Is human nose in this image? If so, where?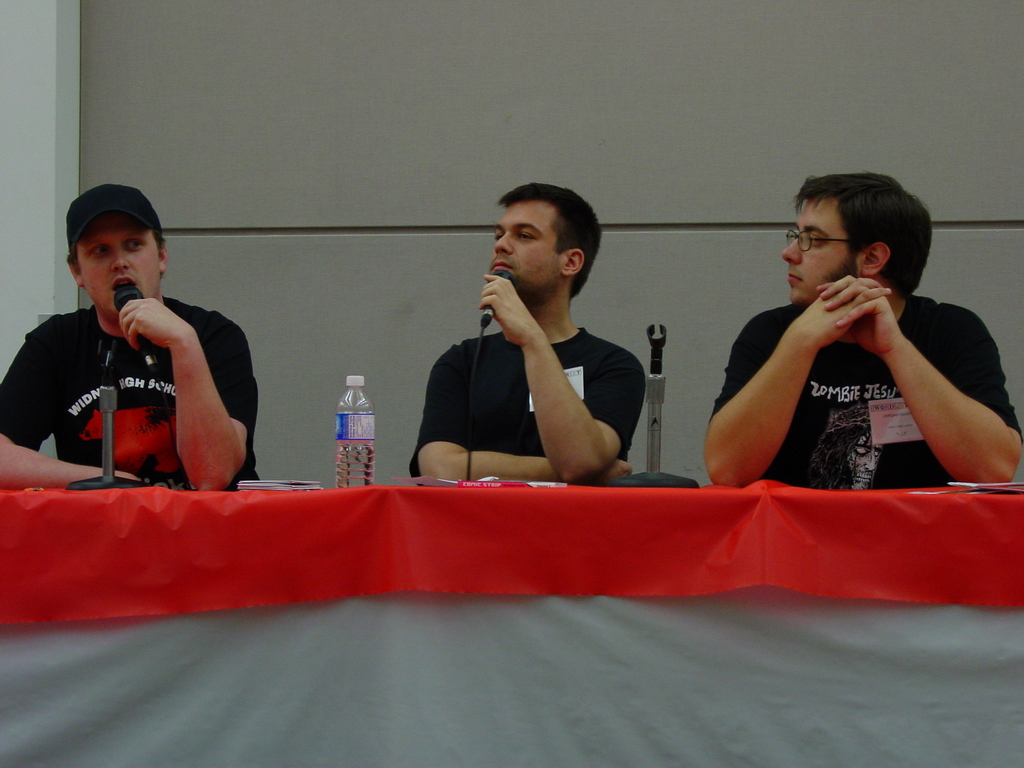
Yes, at region(108, 248, 131, 272).
